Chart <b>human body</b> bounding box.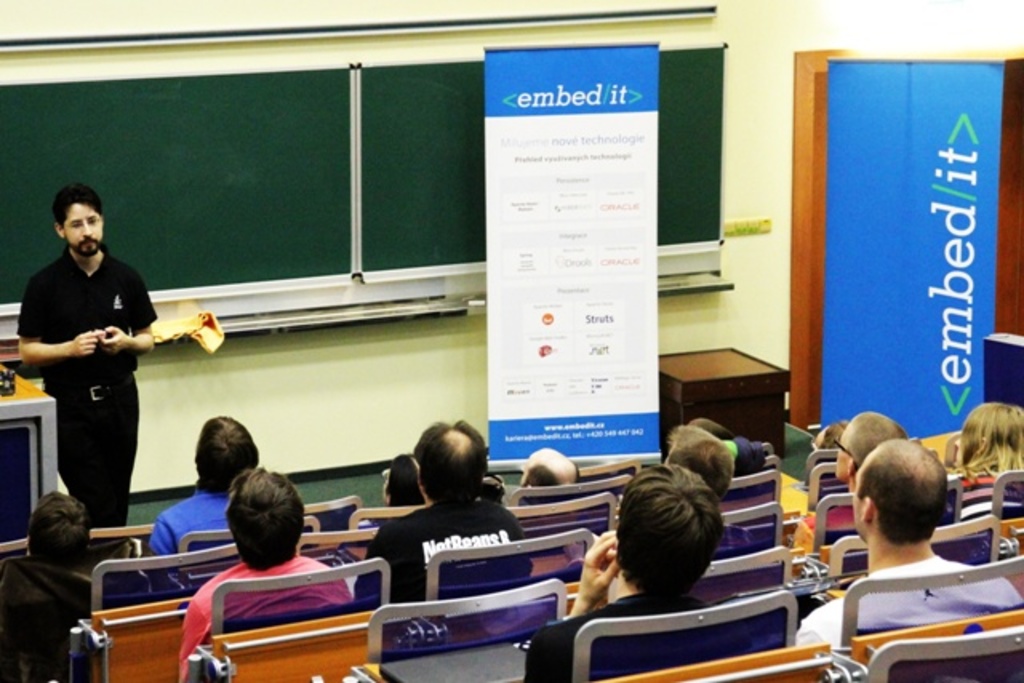
Charted: locate(3, 552, 118, 675).
